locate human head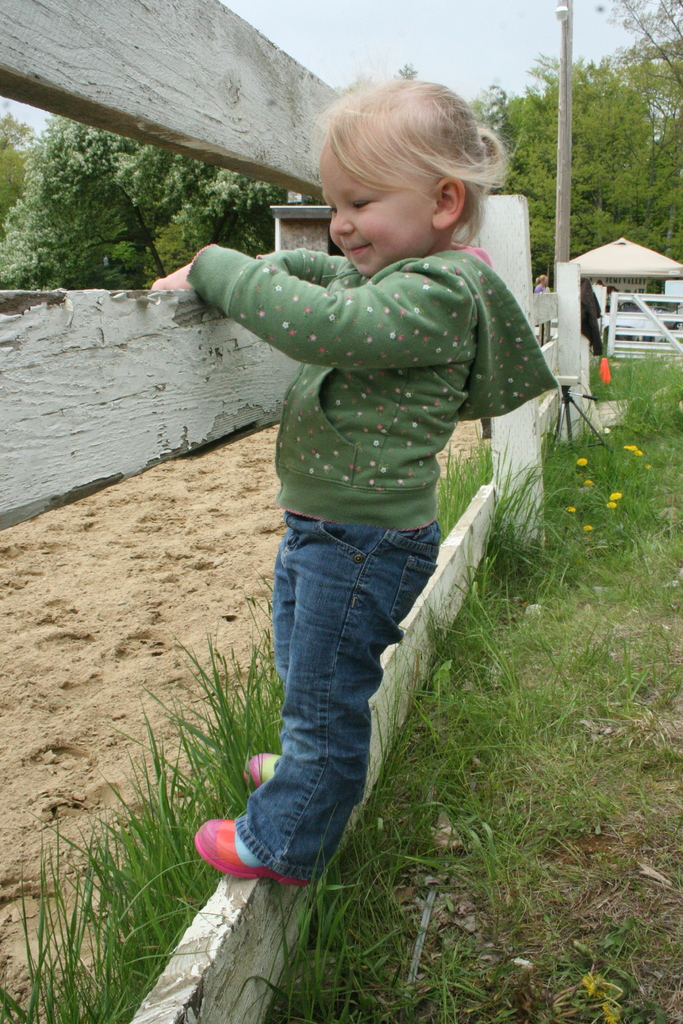
crop(305, 75, 519, 265)
